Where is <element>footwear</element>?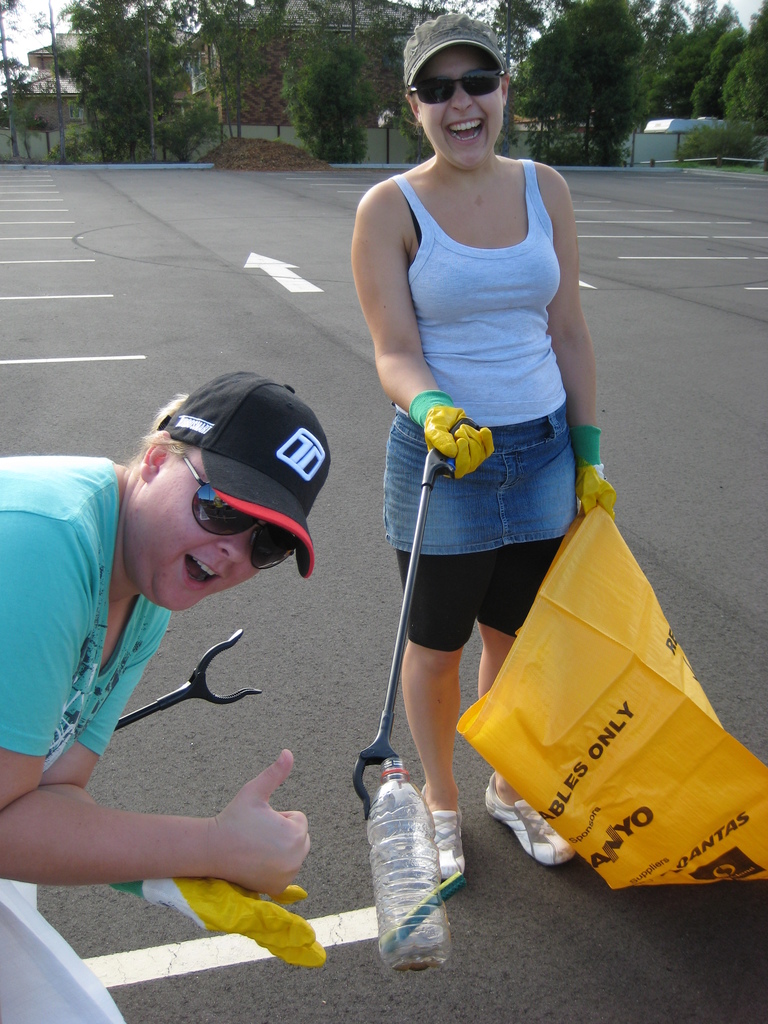
{"left": 480, "top": 769, "right": 573, "bottom": 868}.
